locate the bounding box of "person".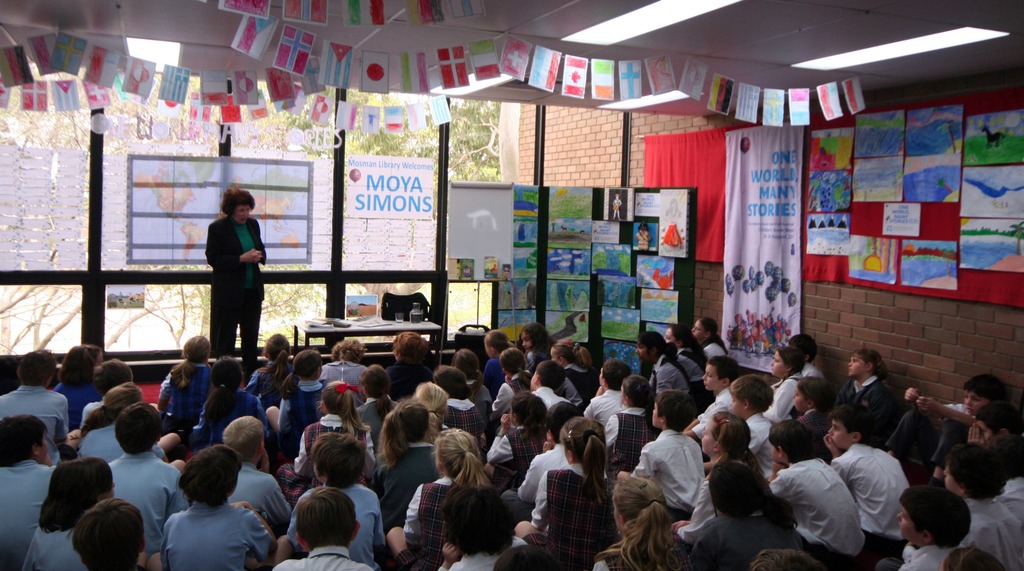
Bounding box: locate(528, 354, 570, 413).
